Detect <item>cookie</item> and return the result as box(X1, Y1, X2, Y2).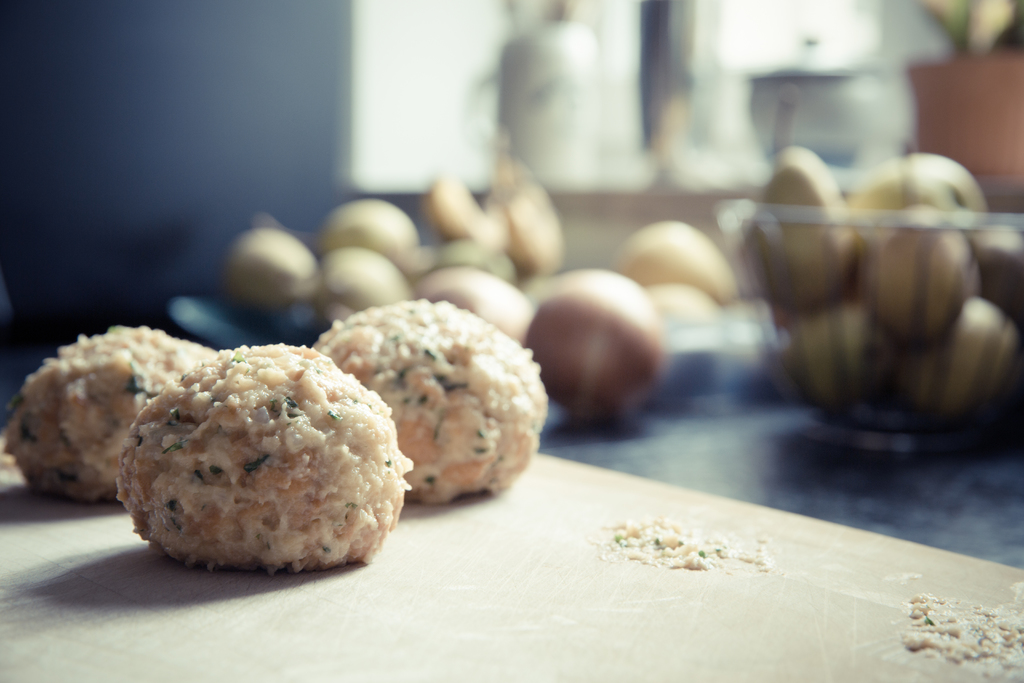
box(314, 296, 547, 504).
